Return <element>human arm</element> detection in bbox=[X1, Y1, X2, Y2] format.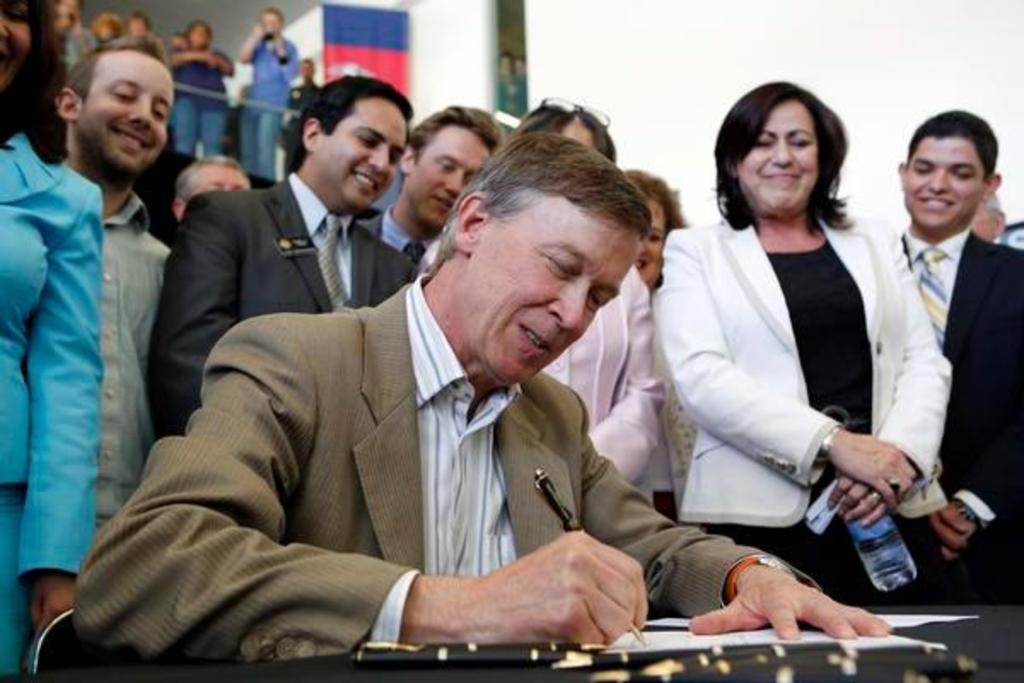
bbox=[823, 237, 957, 536].
